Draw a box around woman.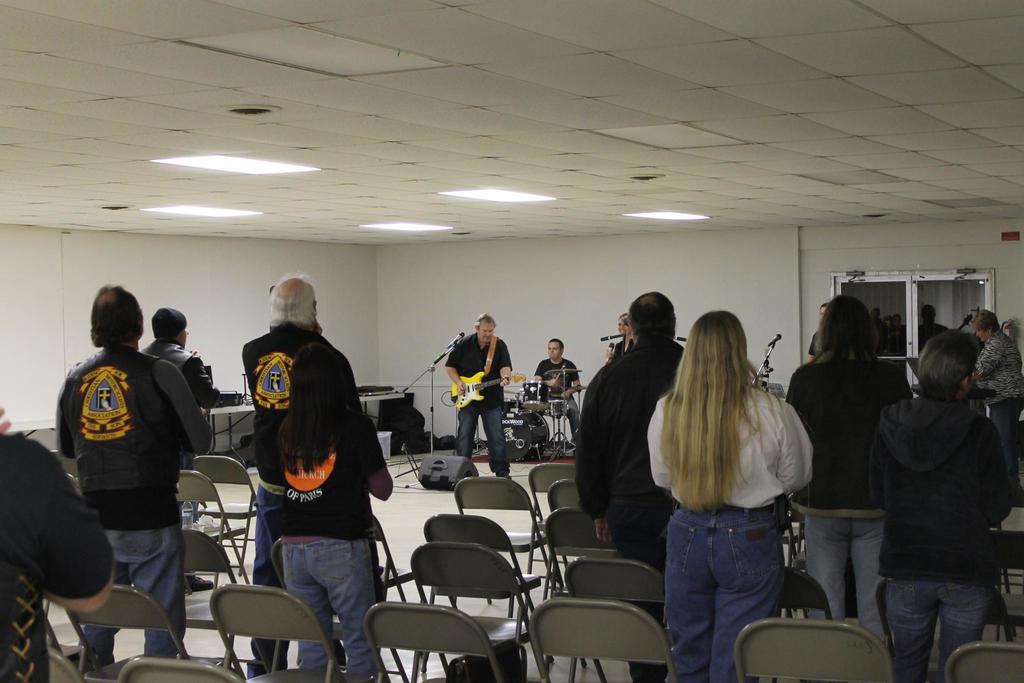
<bbox>968, 308, 1023, 504</bbox>.
